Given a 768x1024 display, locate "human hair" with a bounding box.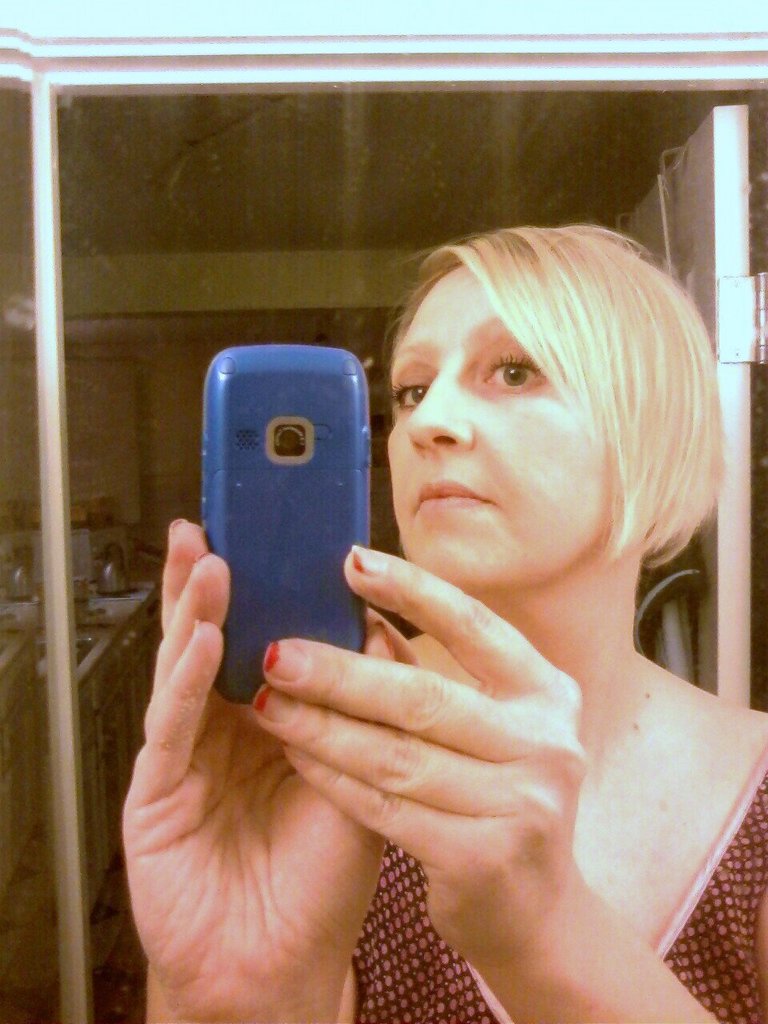
Located: (375,220,698,511).
